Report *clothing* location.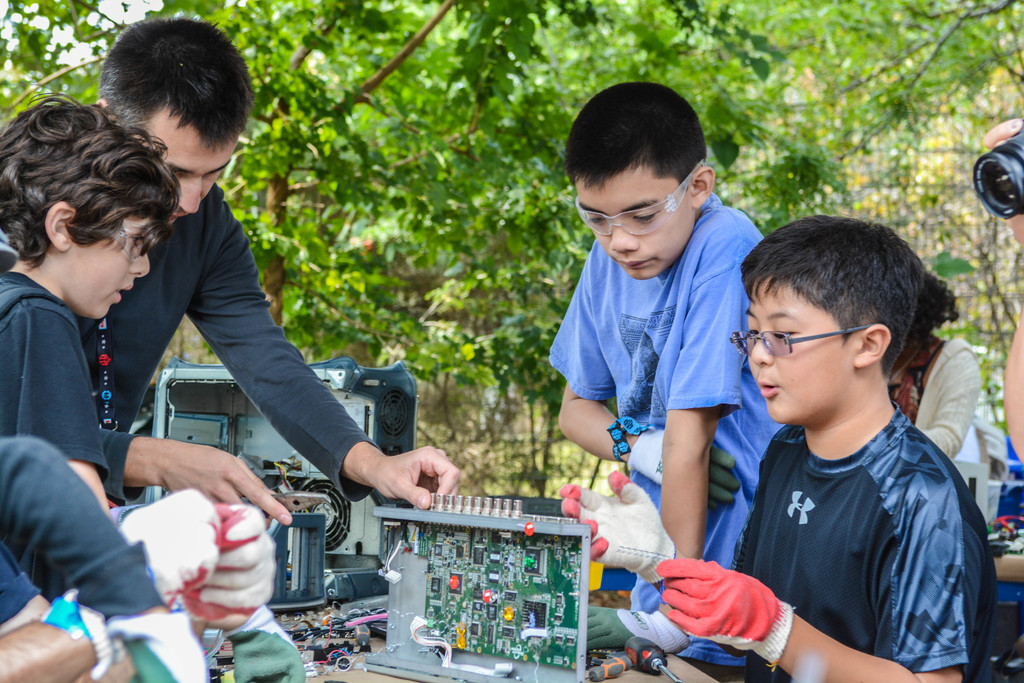
Report: detection(0, 263, 104, 582).
